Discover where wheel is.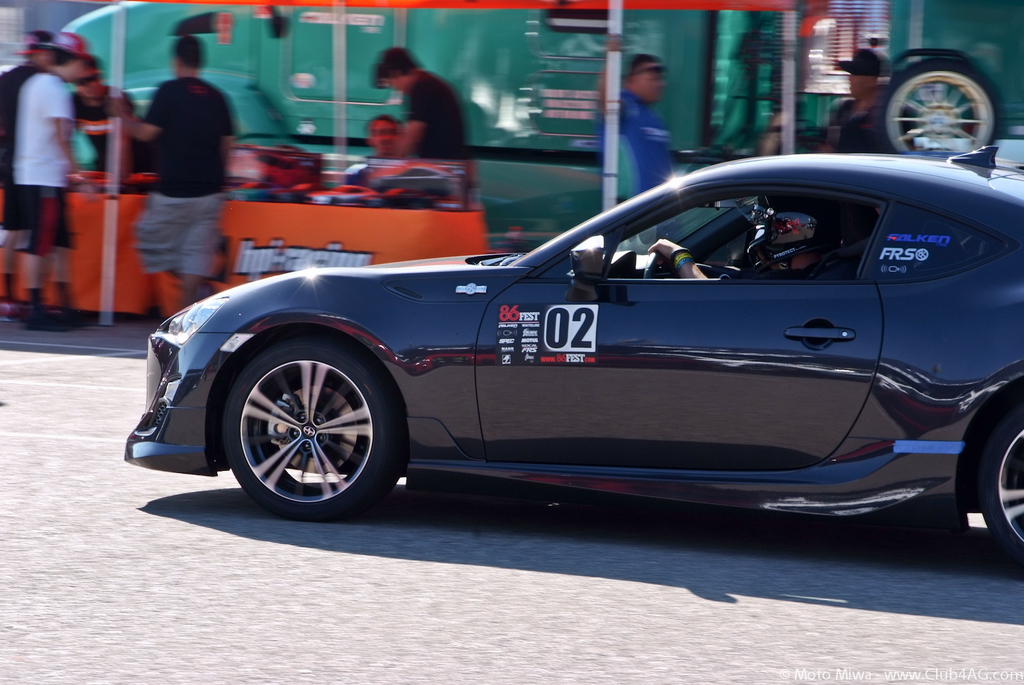
Discovered at <region>211, 335, 387, 506</region>.
